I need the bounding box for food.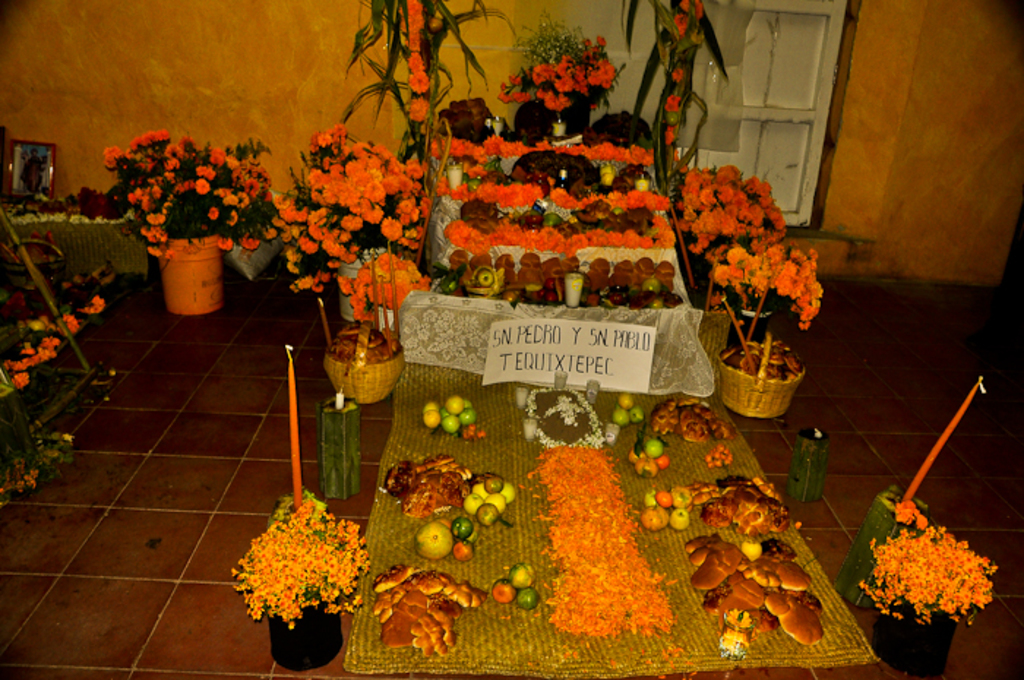
Here it is: region(630, 405, 647, 421).
